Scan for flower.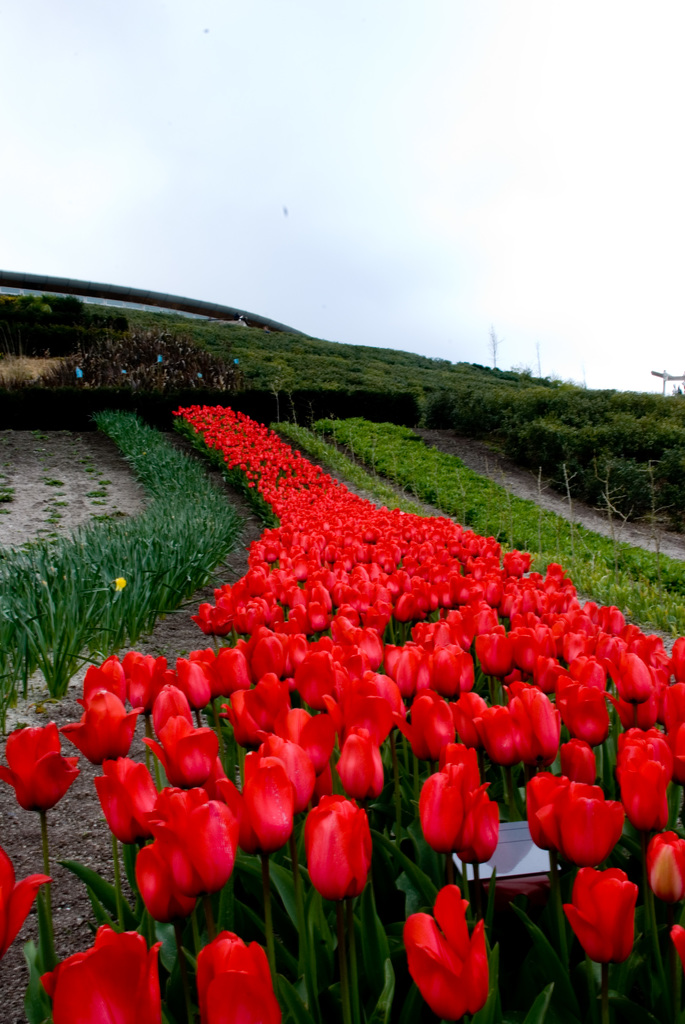
Scan result: (left=195, top=924, right=282, bottom=1023).
